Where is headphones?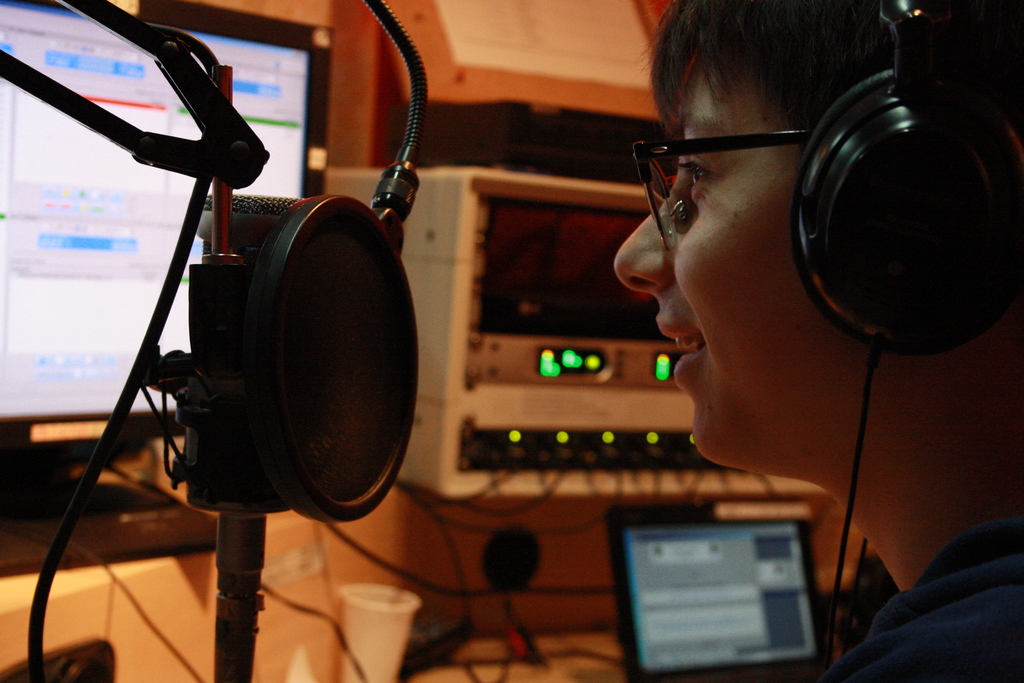
box=[787, 0, 1023, 365].
